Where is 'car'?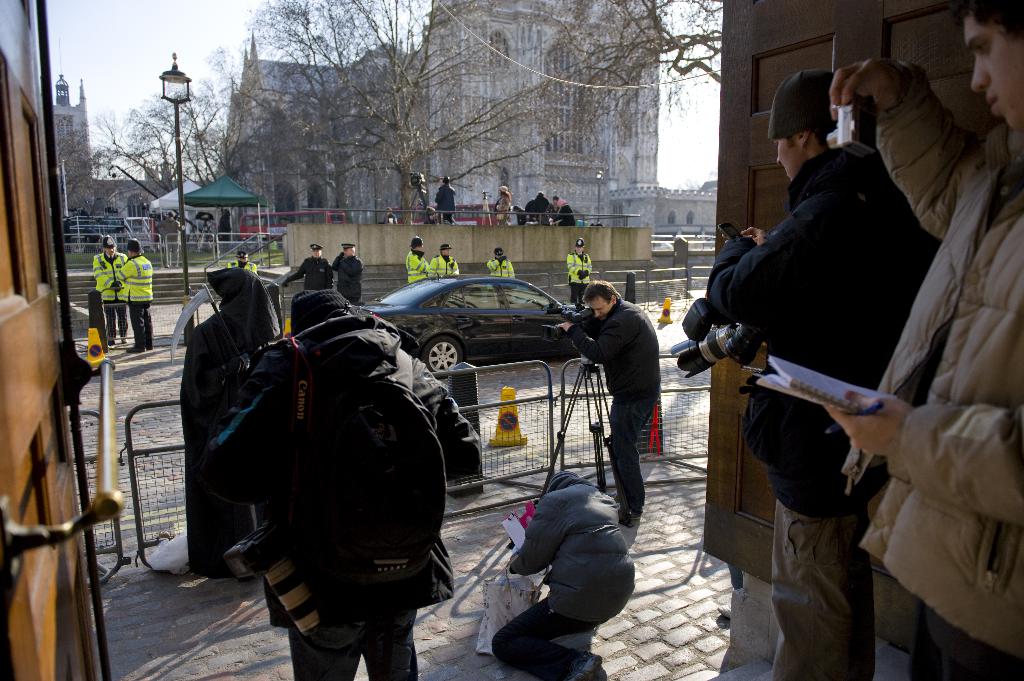
<bbox>353, 278, 604, 369</bbox>.
